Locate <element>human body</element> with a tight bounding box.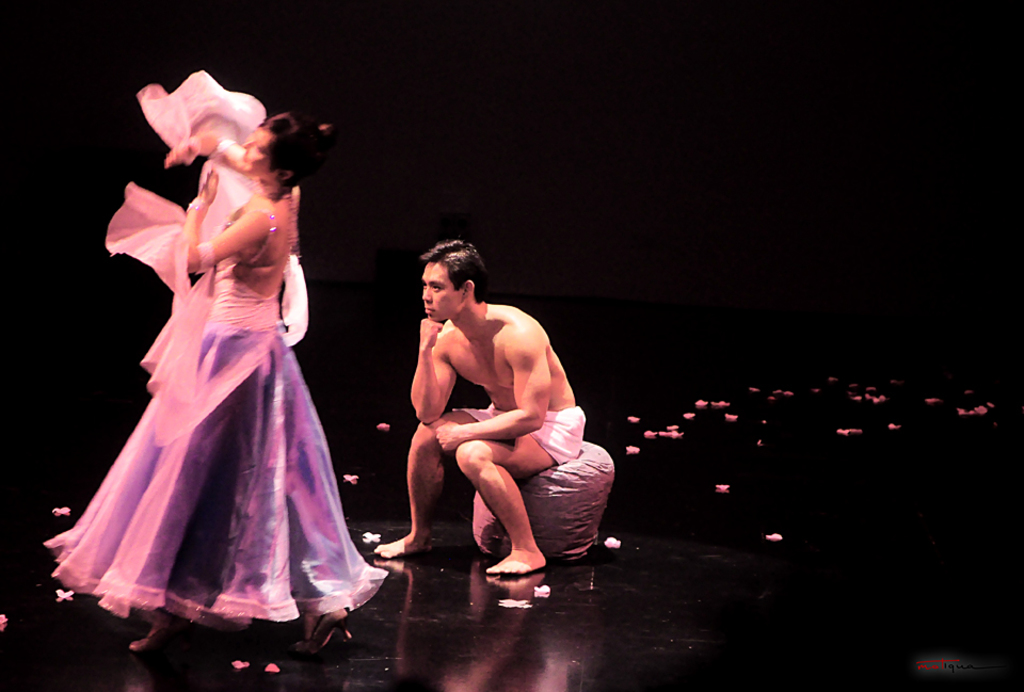
x1=370 y1=245 x2=611 y2=585.
